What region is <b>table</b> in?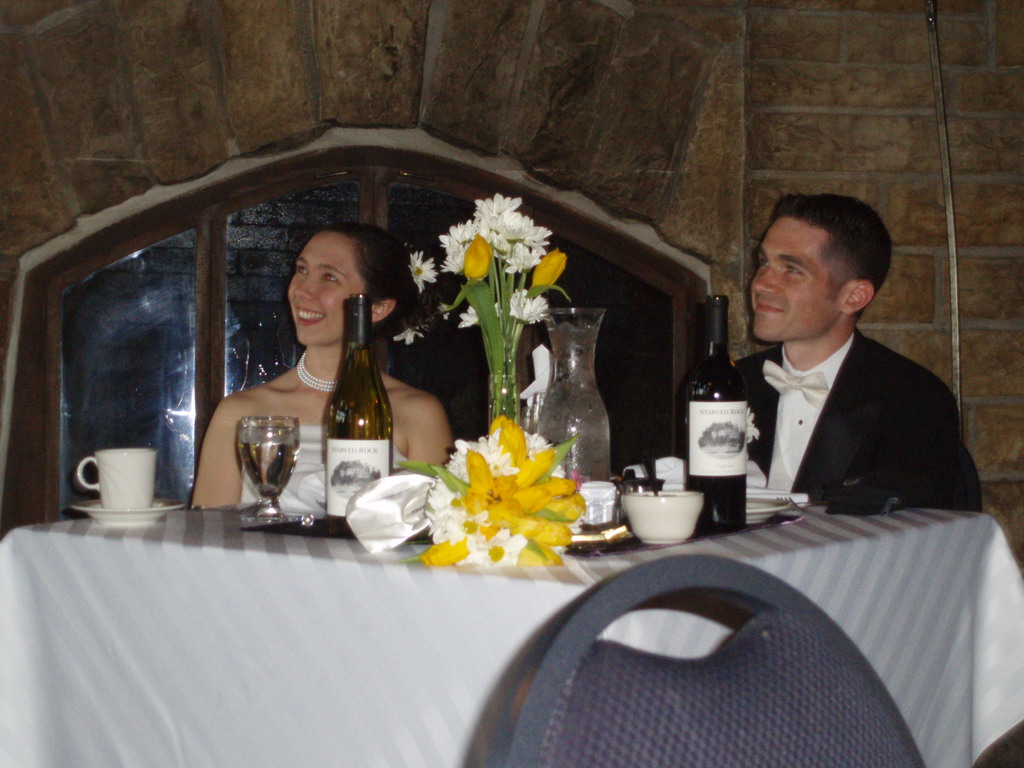
(0,466,1023,767).
